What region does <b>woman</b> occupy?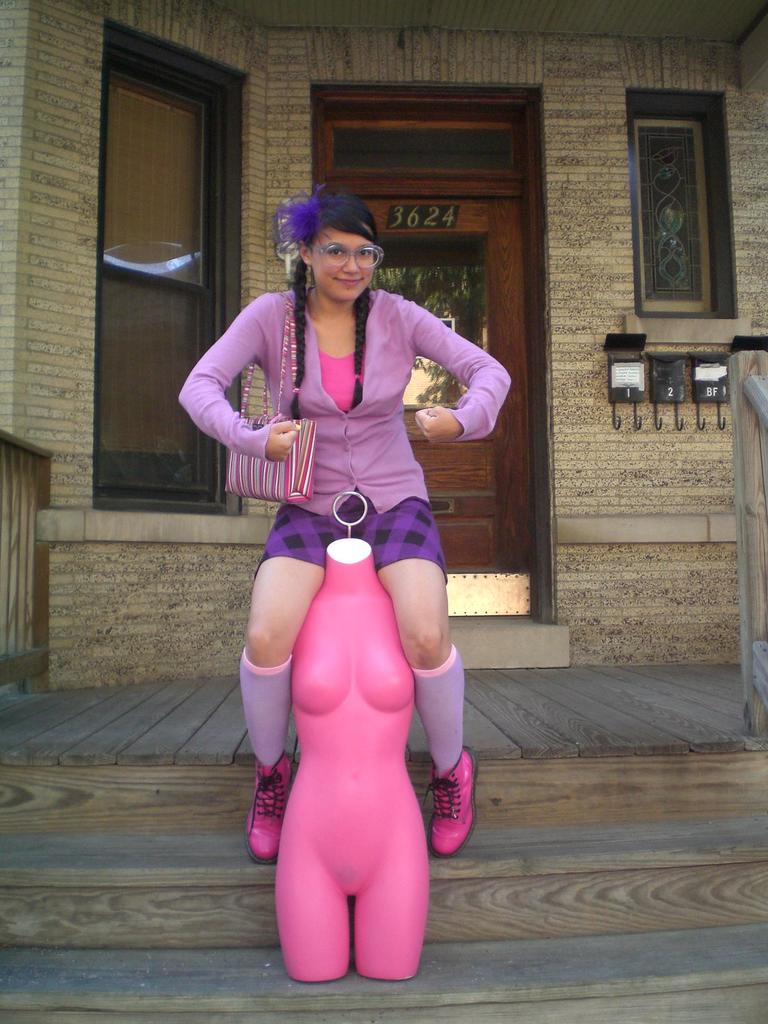
(204, 180, 481, 977).
